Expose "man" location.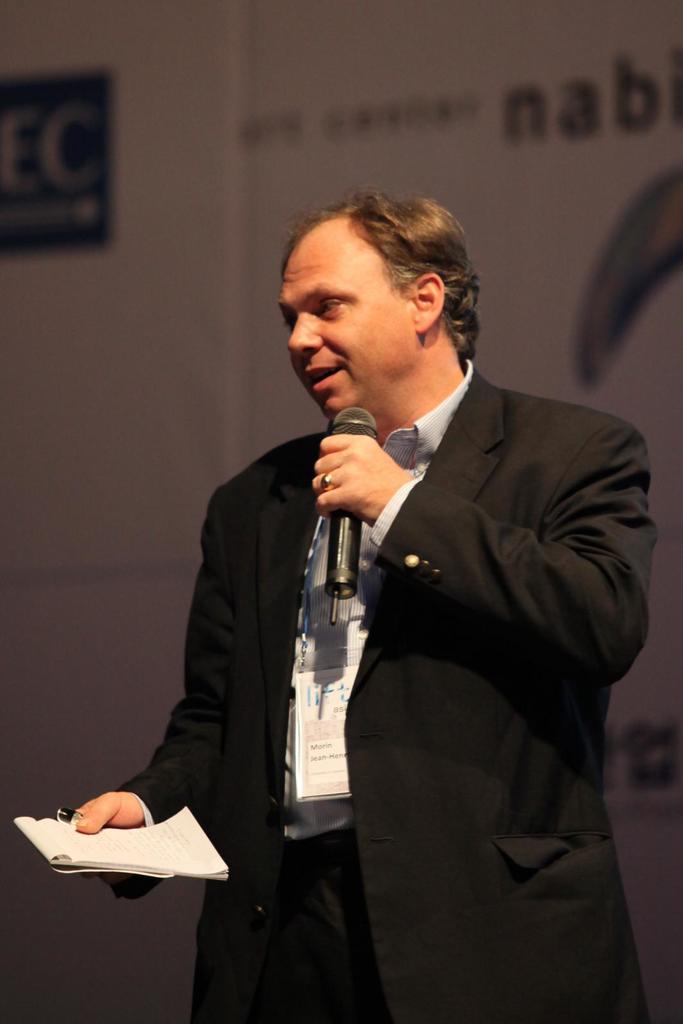
Exposed at 81:191:660:1023.
